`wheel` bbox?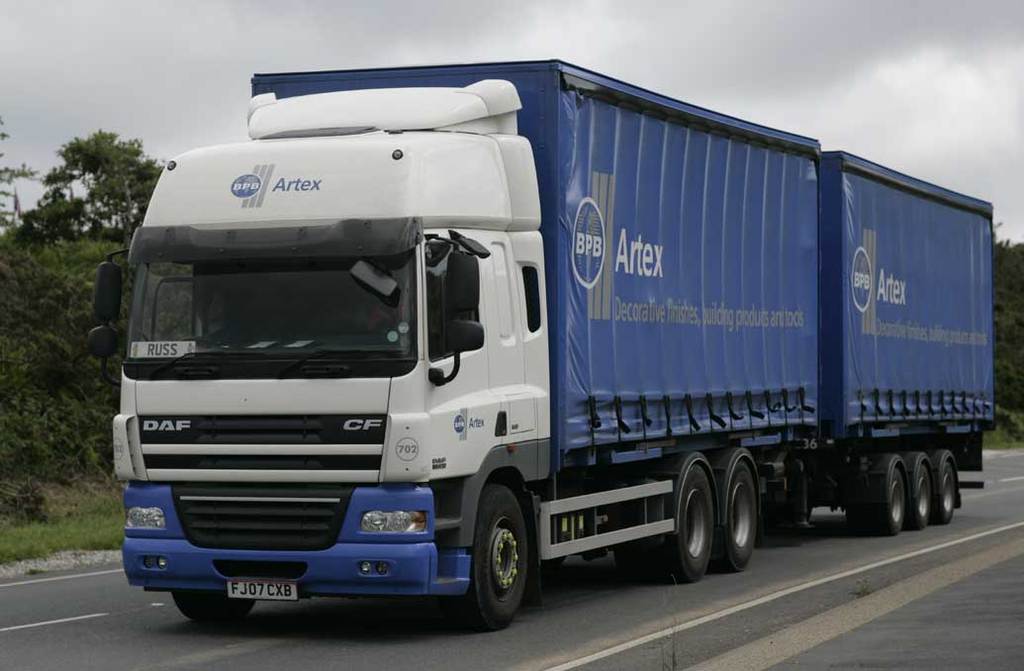
rect(904, 464, 930, 530)
